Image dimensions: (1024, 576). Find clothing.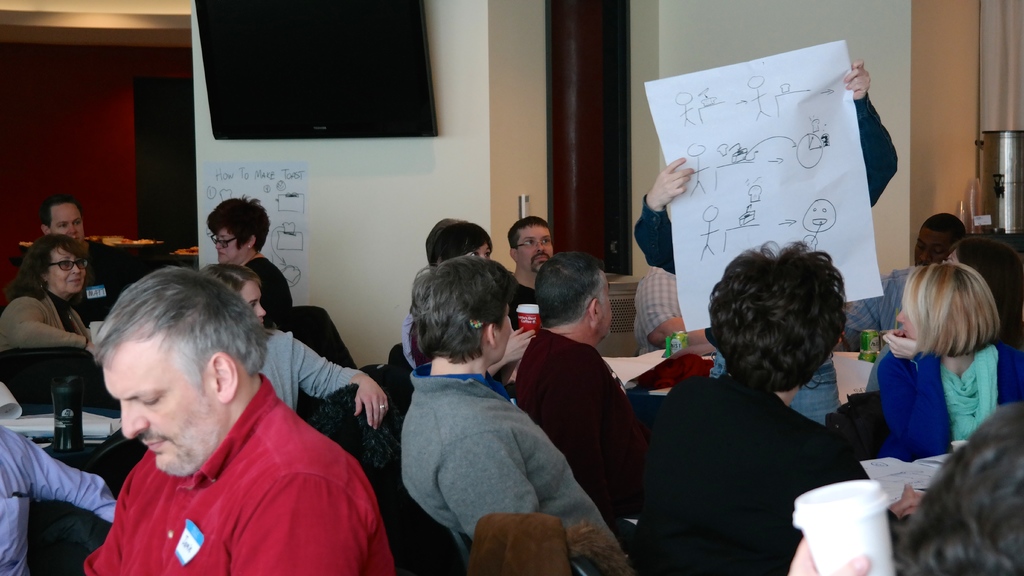
l=516, t=338, r=644, b=570.
